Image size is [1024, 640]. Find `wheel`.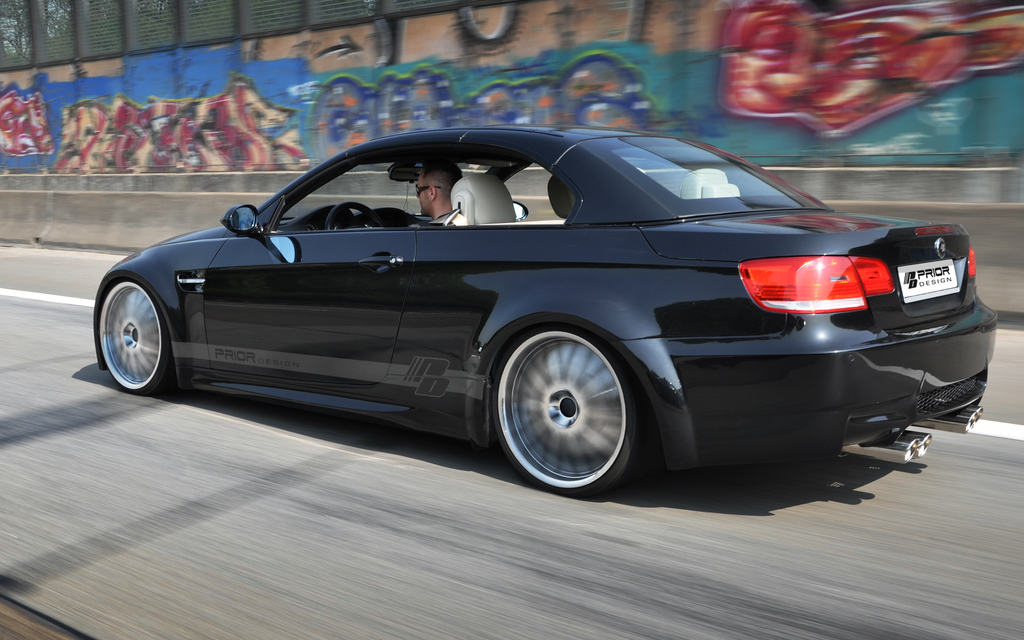
[left=494, top=326, right=646, bottom=488].
